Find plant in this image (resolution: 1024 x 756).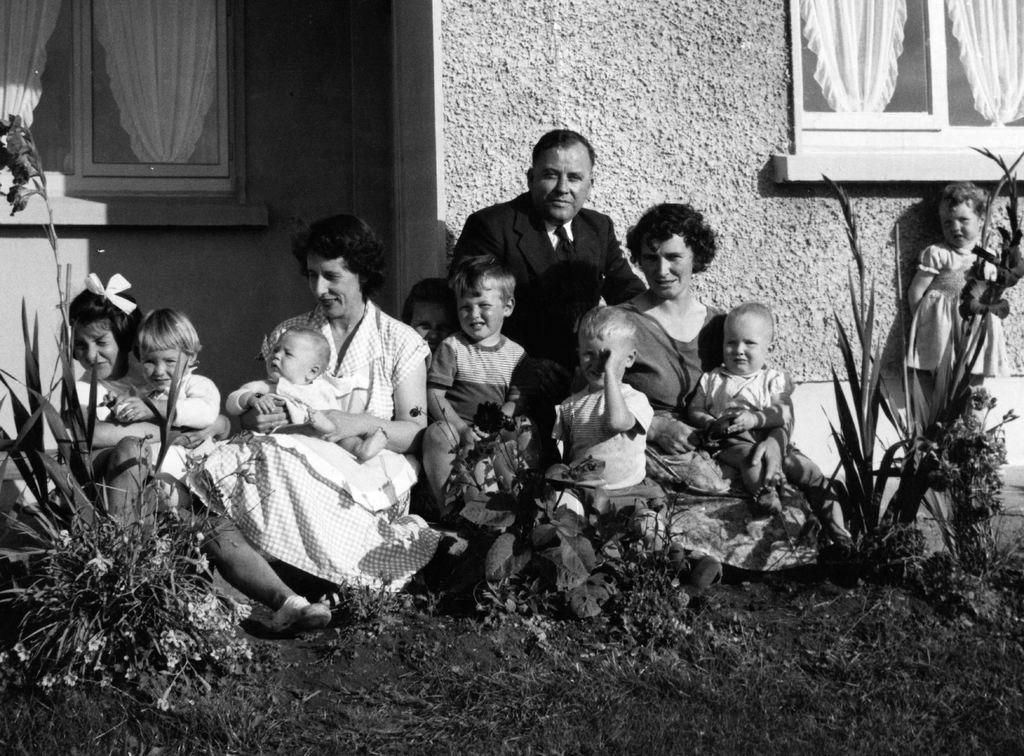
[x1=410, y1=399, x2=615, y2=626].
